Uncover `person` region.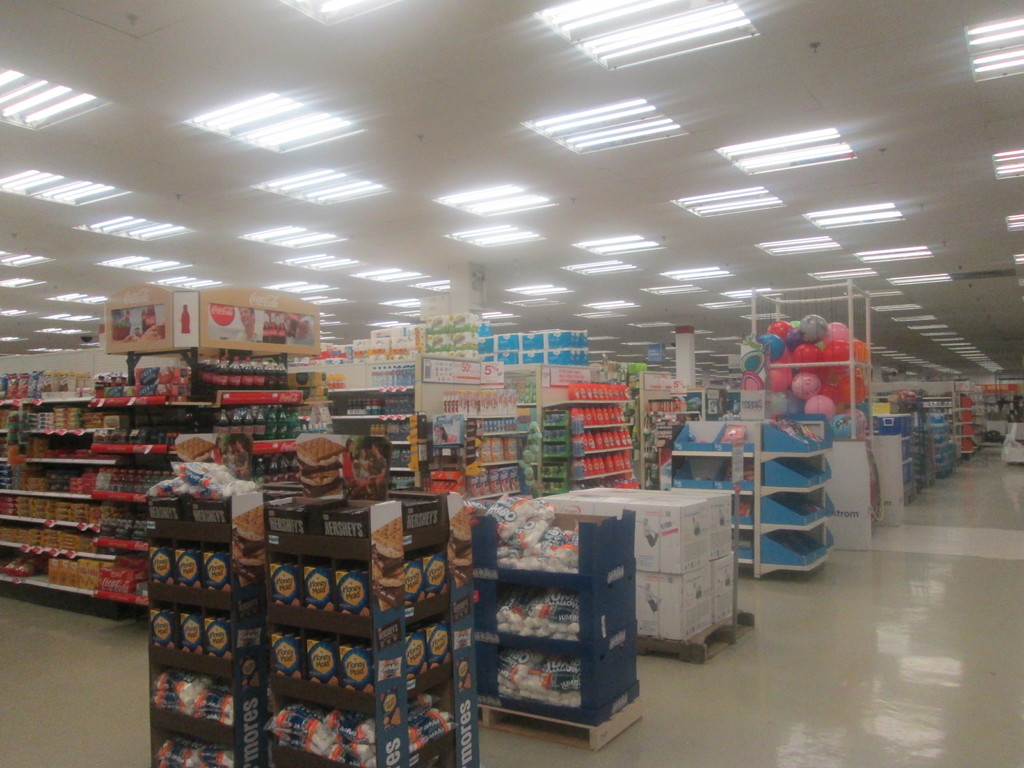
Uncovered: bbox=[234, 306, 264, 346].
